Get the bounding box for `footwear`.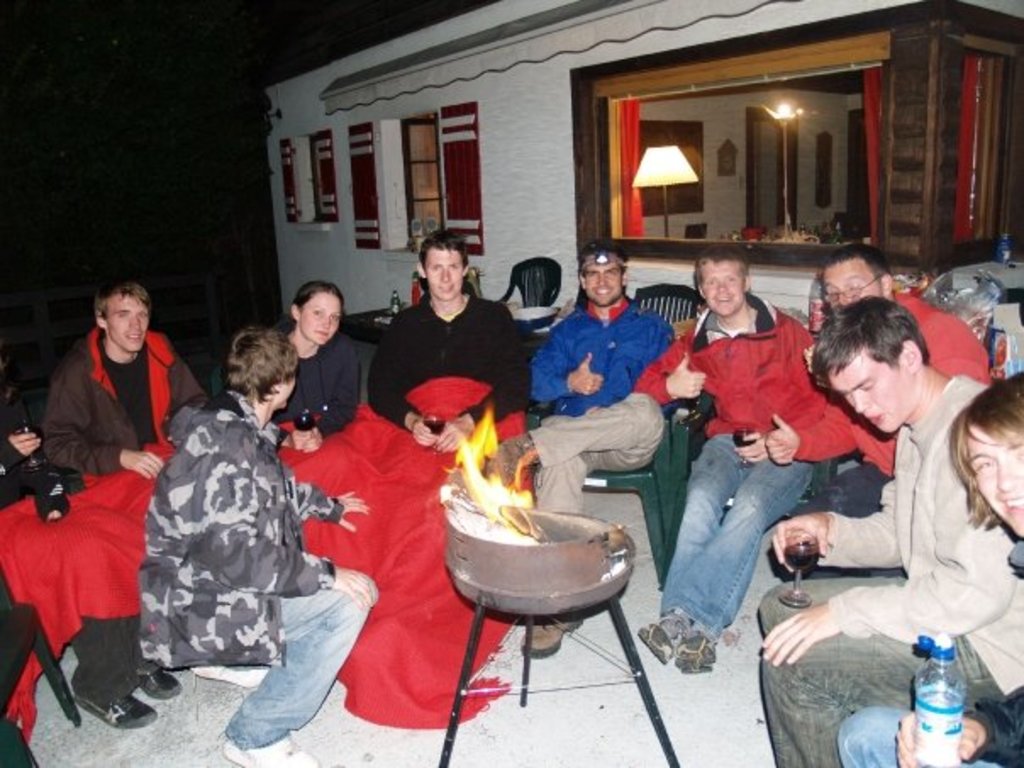
517/615/587/661.
